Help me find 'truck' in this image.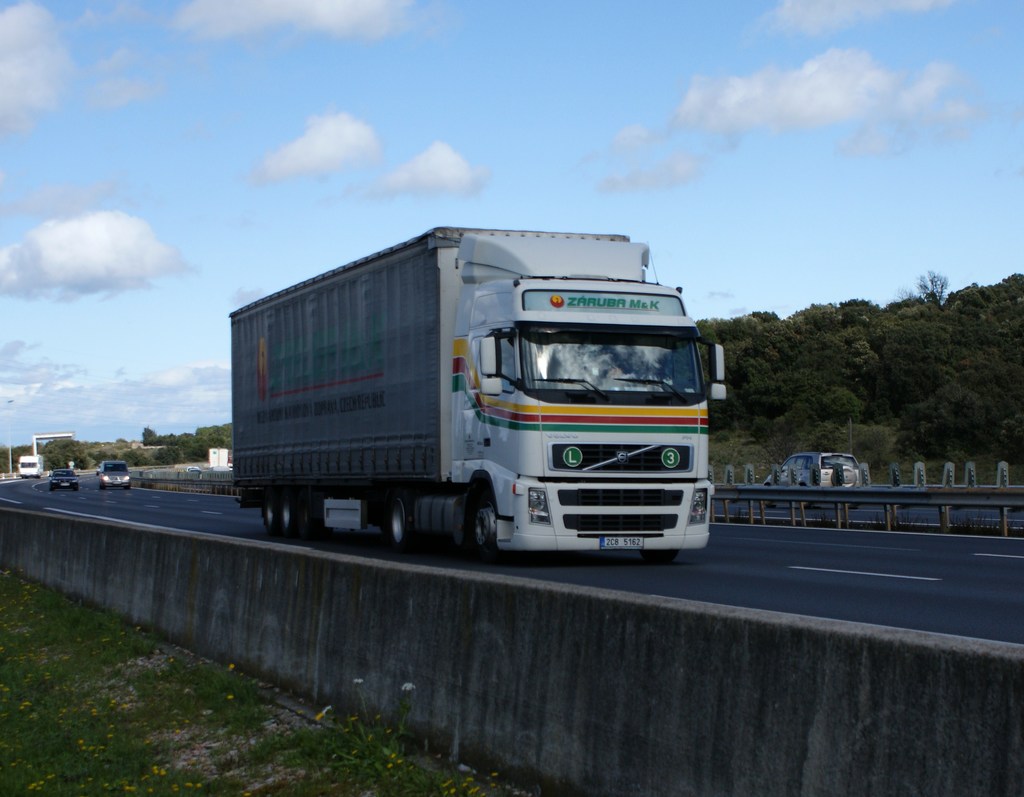
Found it: select_region(226, 226, 723, 588).
